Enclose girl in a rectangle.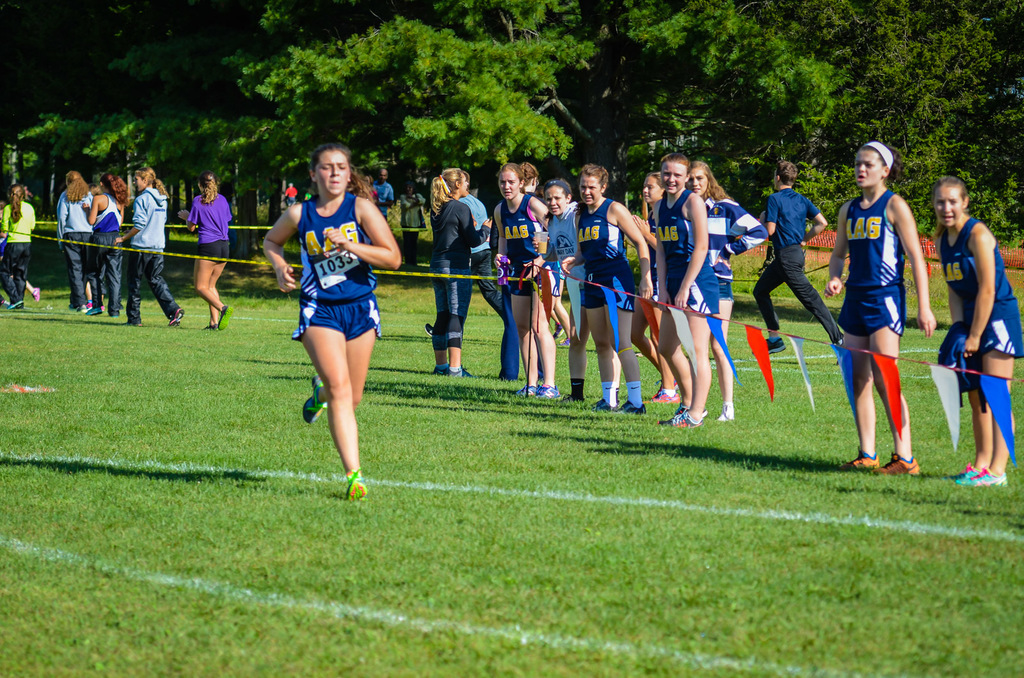
{"left": 652, "top": 152, "right": 719, "bottom": 422}.
